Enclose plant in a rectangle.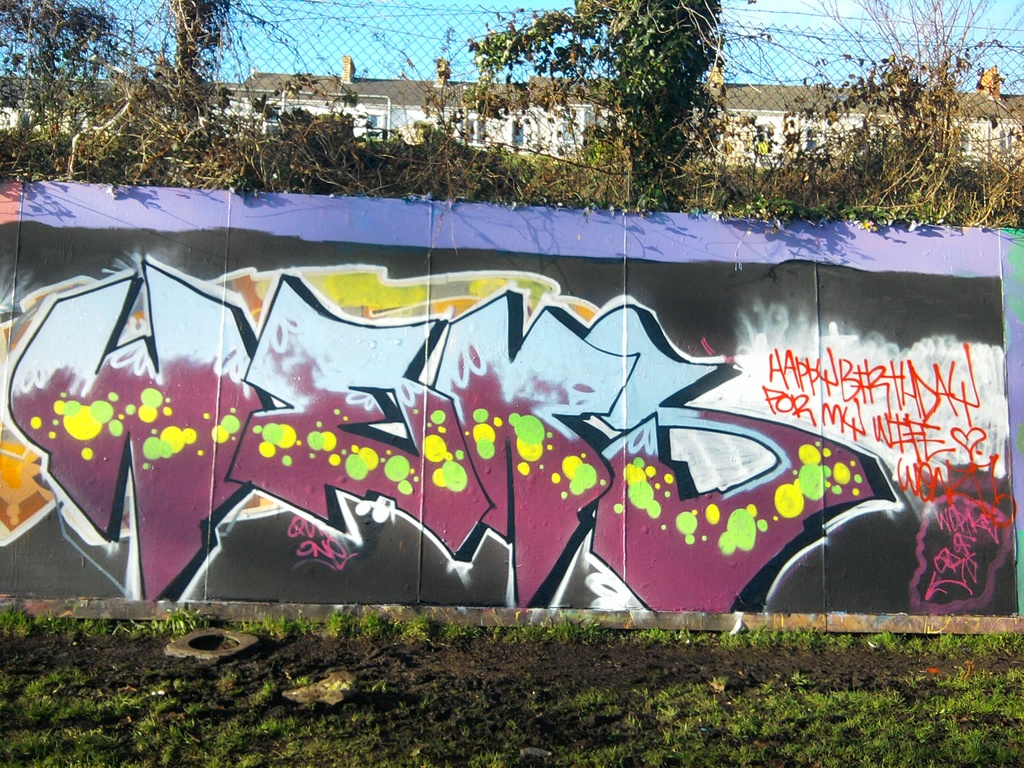
box(641, 623, 668, 646).
